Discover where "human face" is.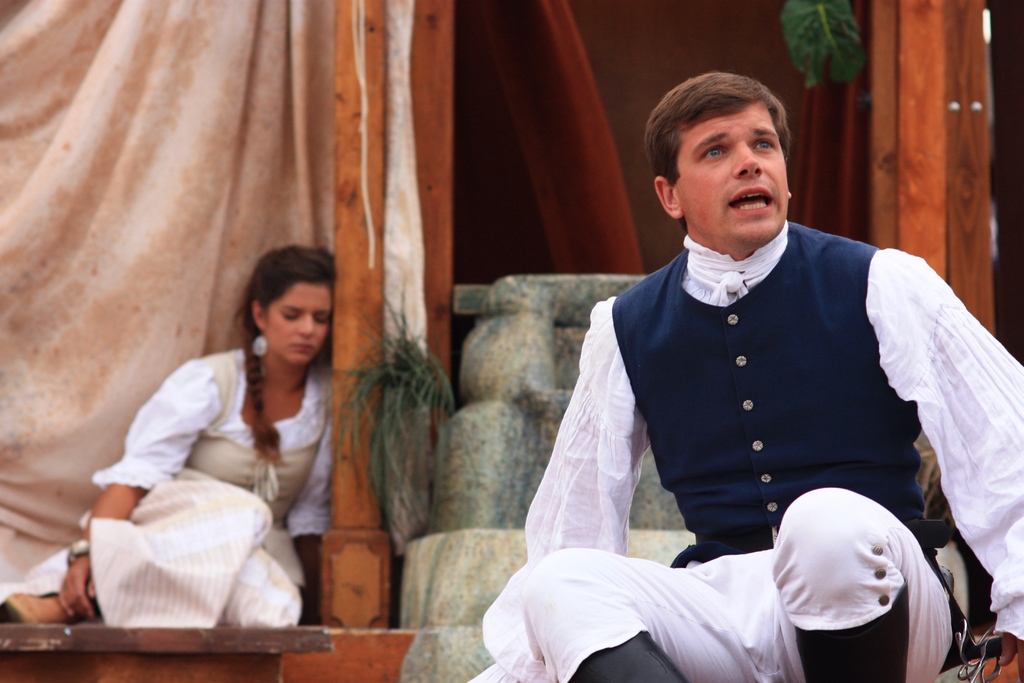
Discovered at detection(677, 105, 789, 239).
